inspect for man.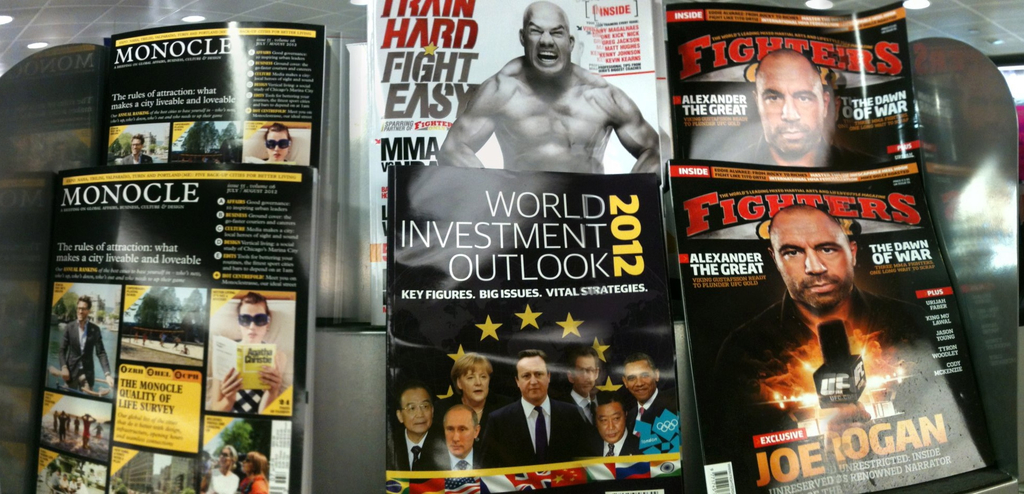
Inspection: {"left": 438, "top": 402, "right": 485, "bottom": 476}.
